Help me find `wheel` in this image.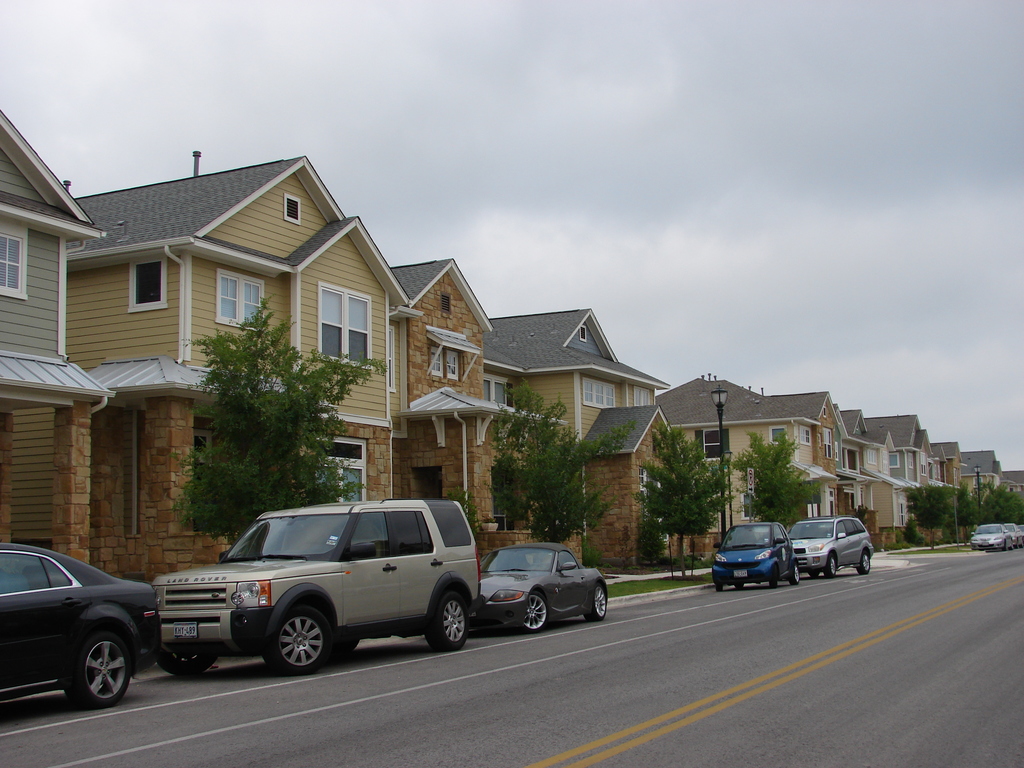
Found it: [588,576,607,620].
